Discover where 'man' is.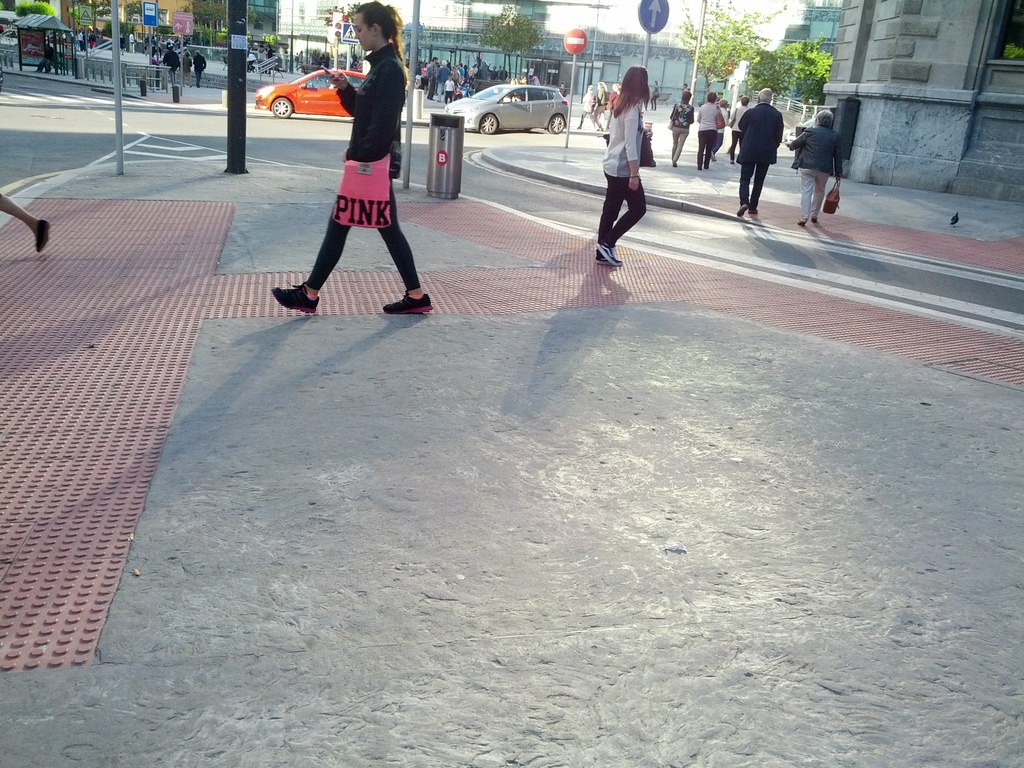
Discovered at 730,81,783,217.
